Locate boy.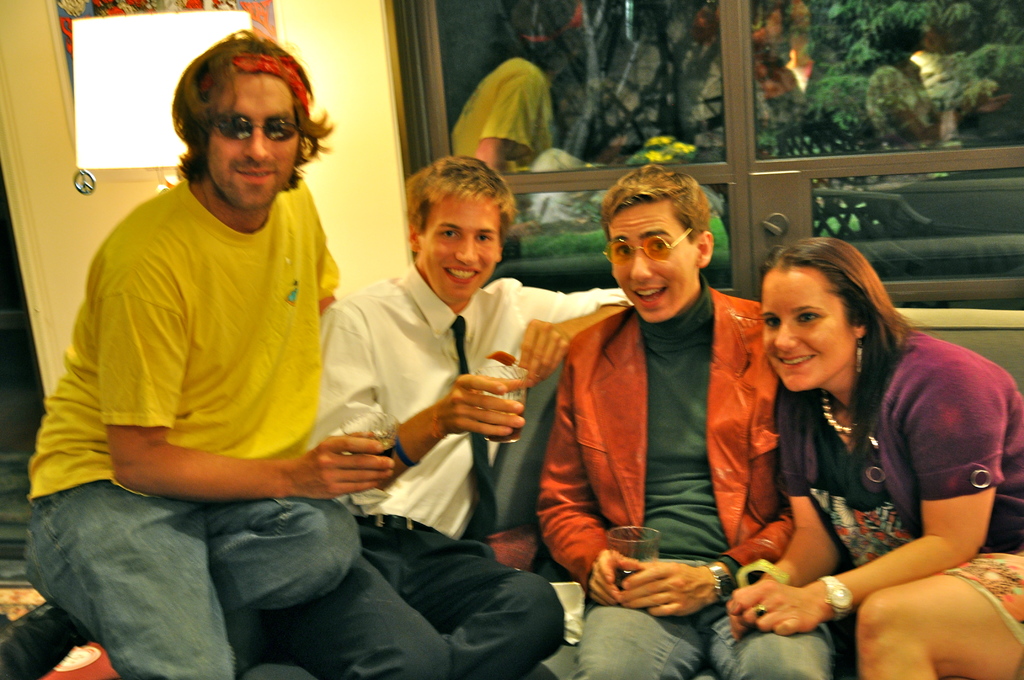
Bounding box: <bbox>257, 154, 636, 673</bbox>.
